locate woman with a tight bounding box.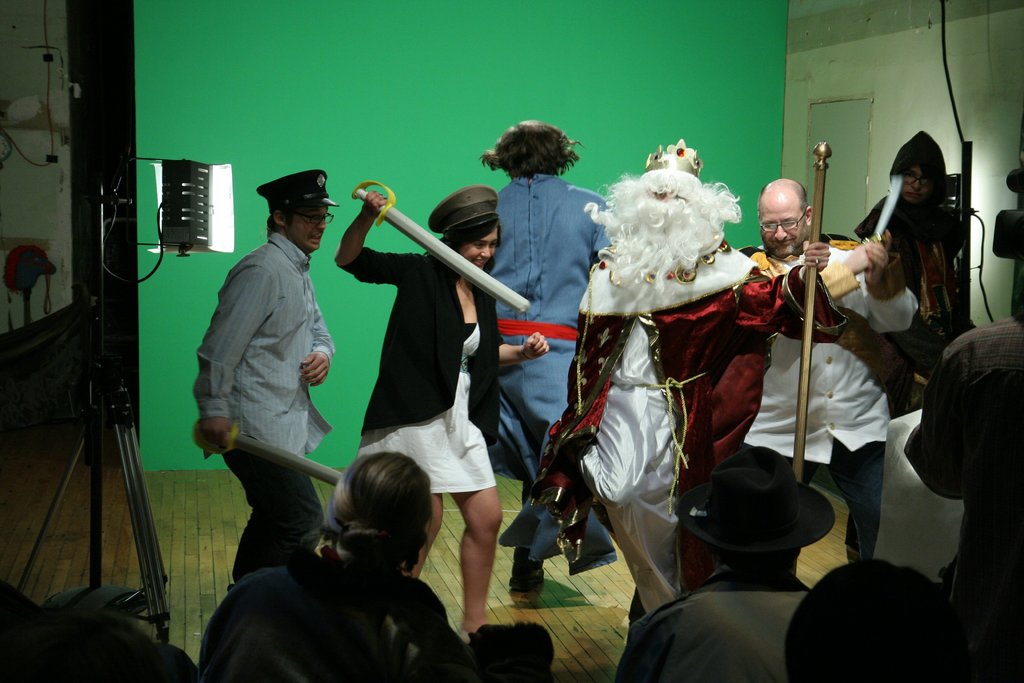
Rect(197, 449, 453, 682).
